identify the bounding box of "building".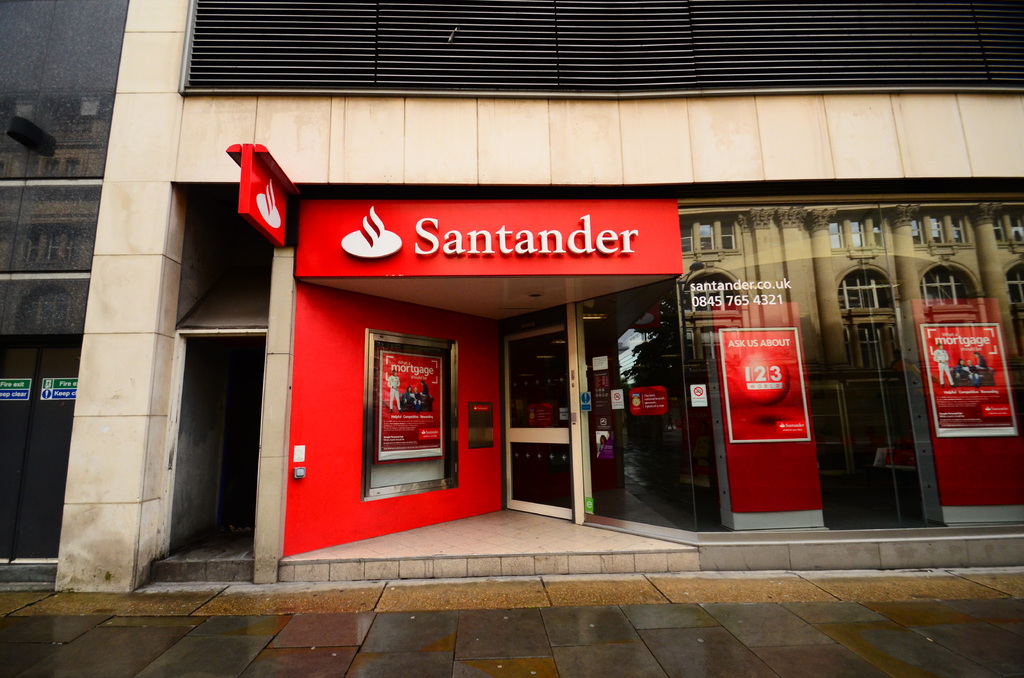
locate(0, 2, 128, 586).
